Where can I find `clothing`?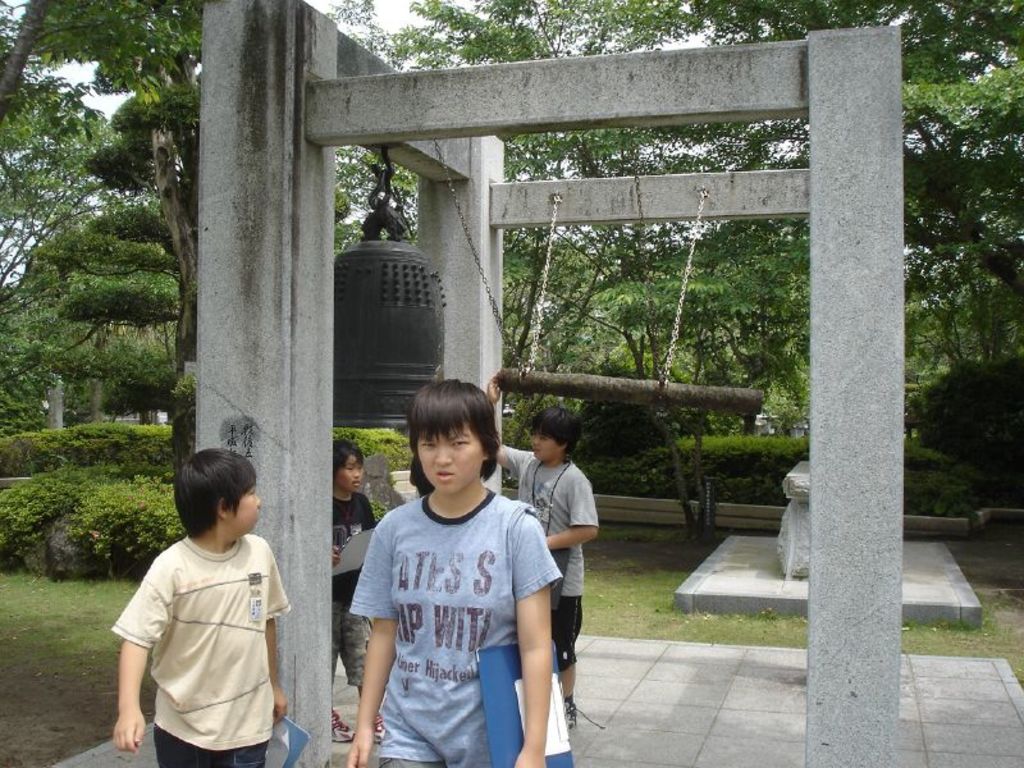
You can find it at x1=116 y1=530 x2=288 y2=767.
